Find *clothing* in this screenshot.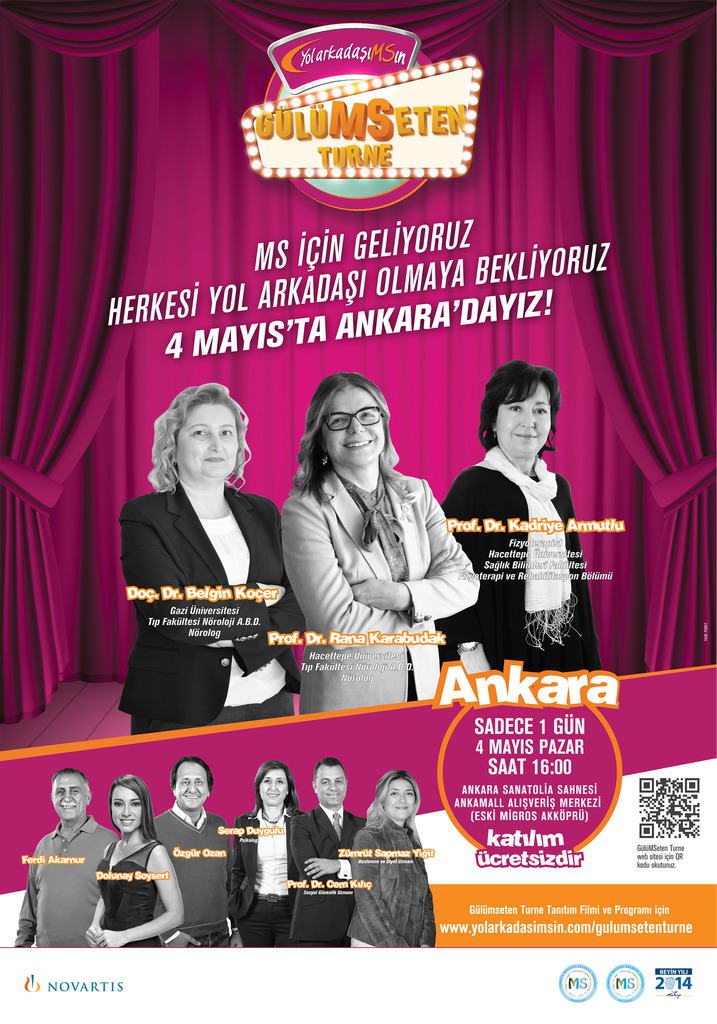
The bounding box for *clothing* is BBox(232, 807, 316, 943).
